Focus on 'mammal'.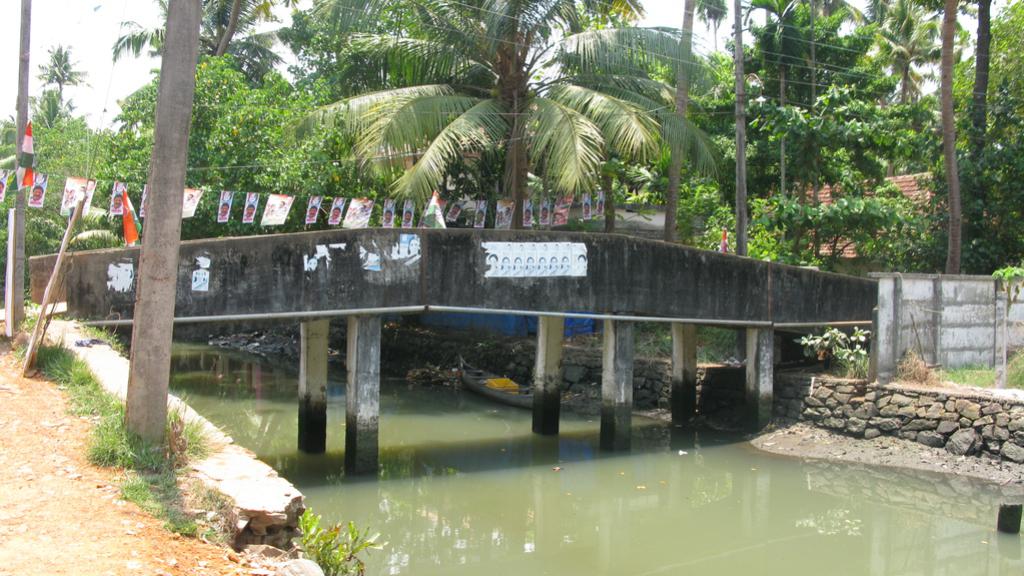
Focused at x1=217 y1=204 x2=228 y2=217.
